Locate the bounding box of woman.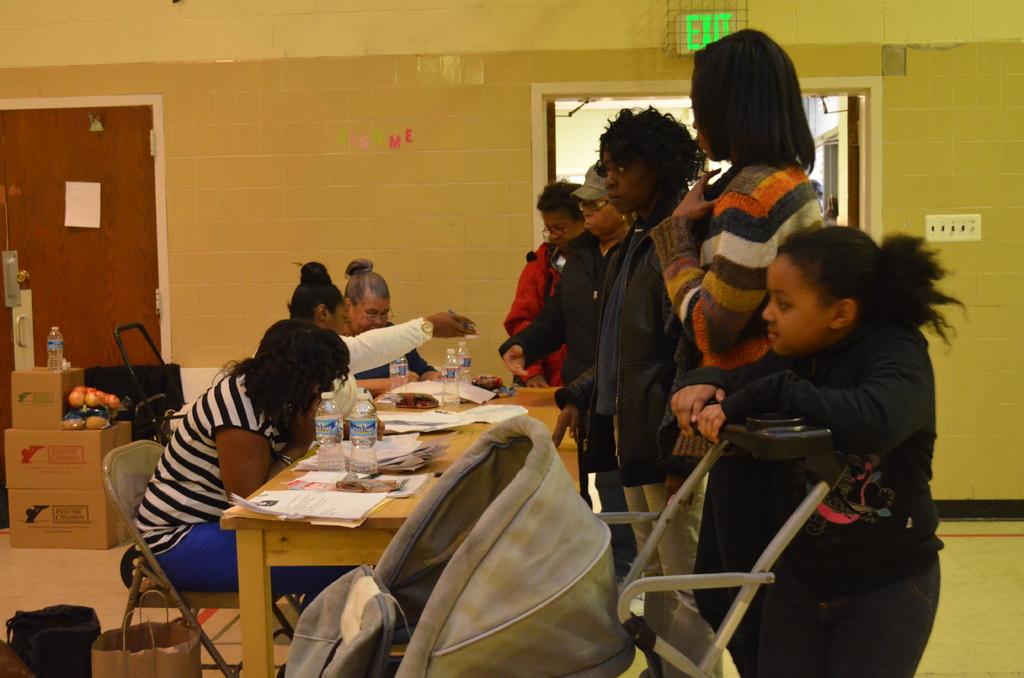
Bounding box: box=[653, 30, 834, 633].
